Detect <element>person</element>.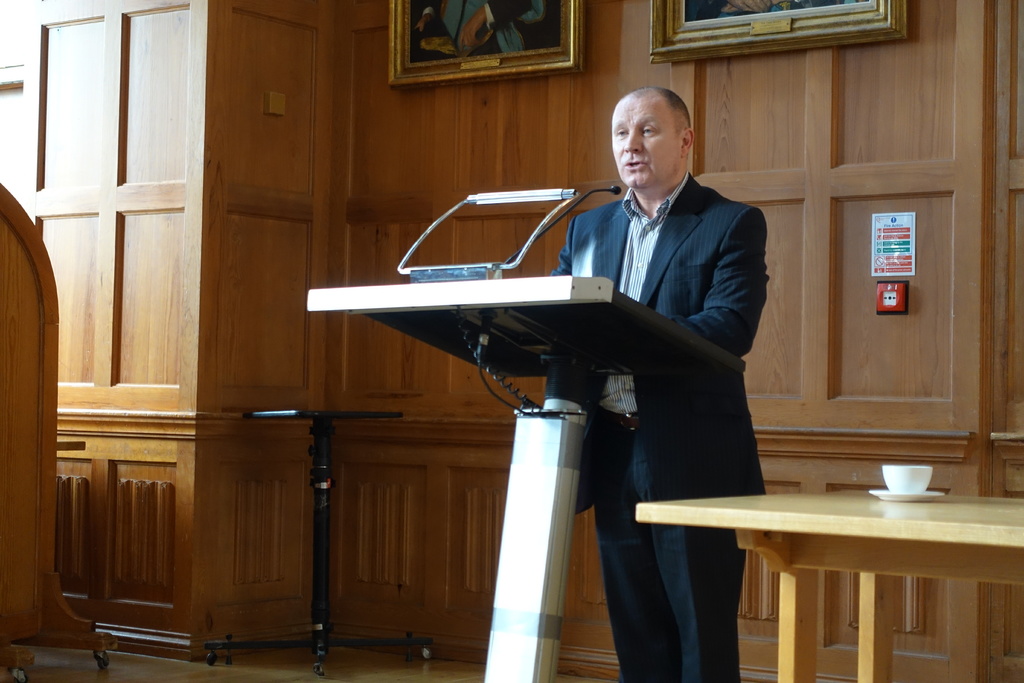
Detected at 488,67,755,588.
